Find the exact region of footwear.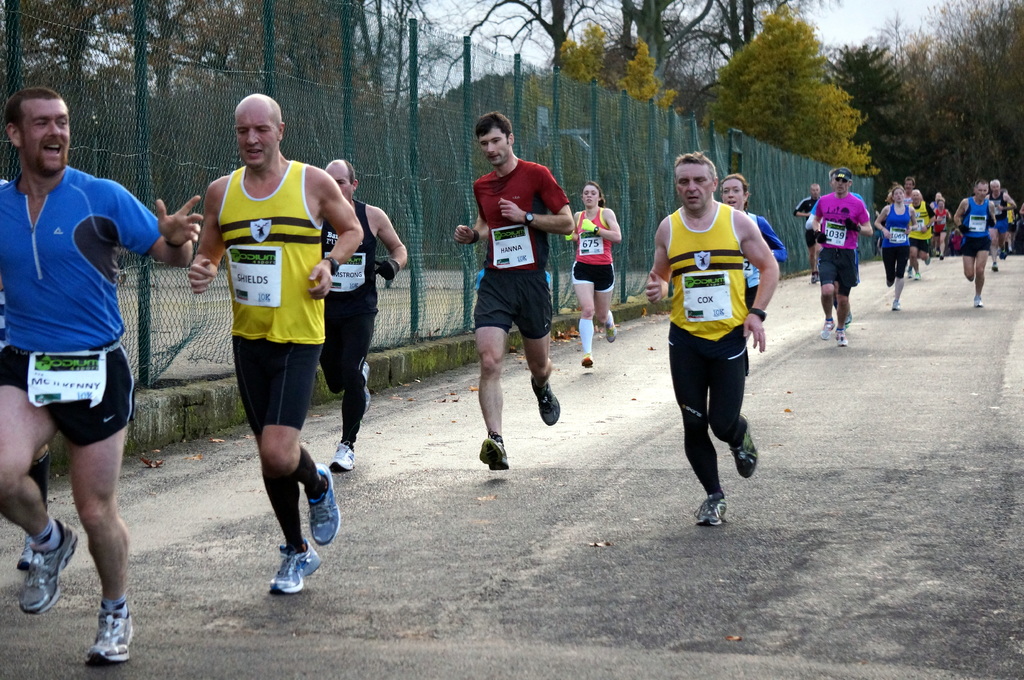
Exact region: bbox(481, 428, 512, 470).
